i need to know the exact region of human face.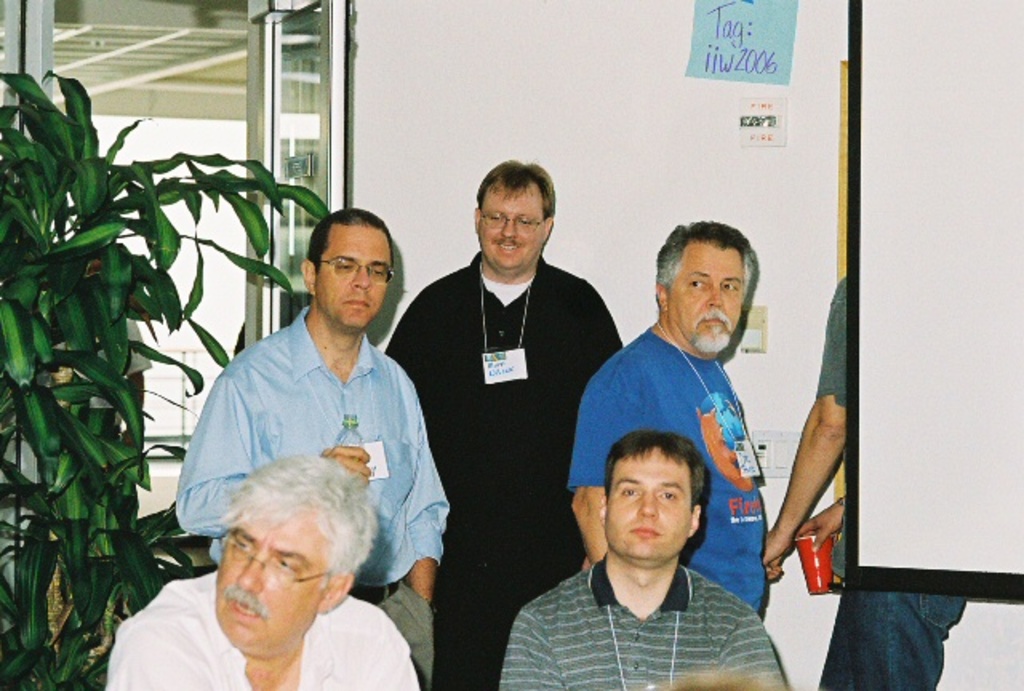
Region: (478, 186, 550, 270).
